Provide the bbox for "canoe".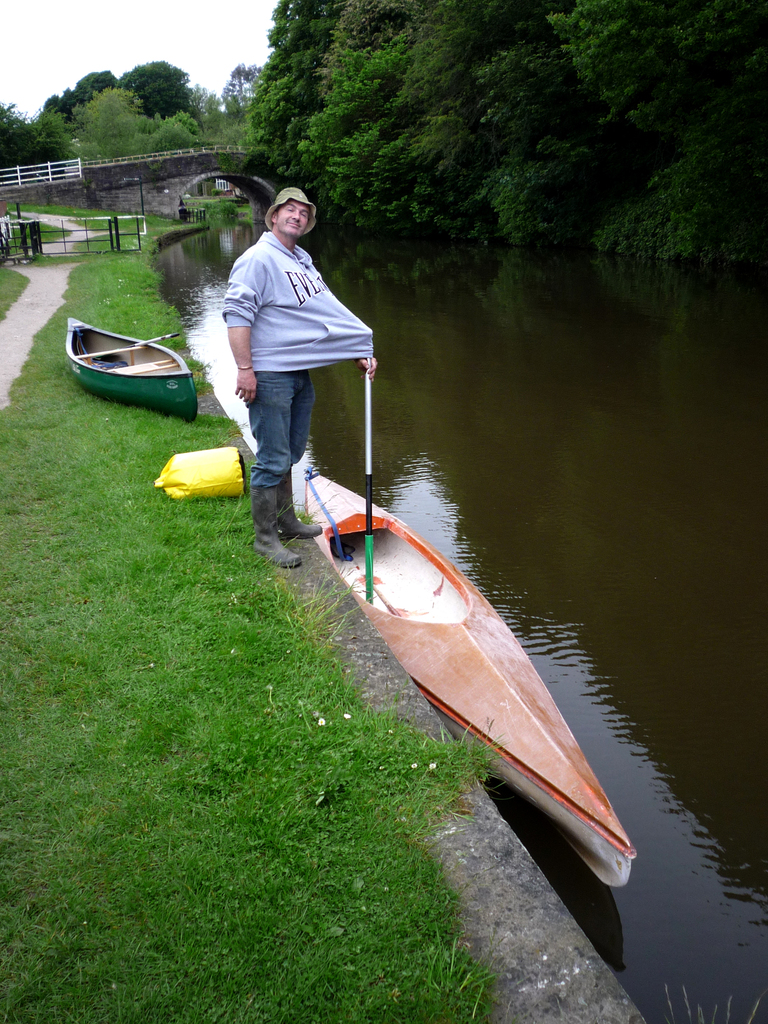
left=65, top=308, right=195, bottom=404.
